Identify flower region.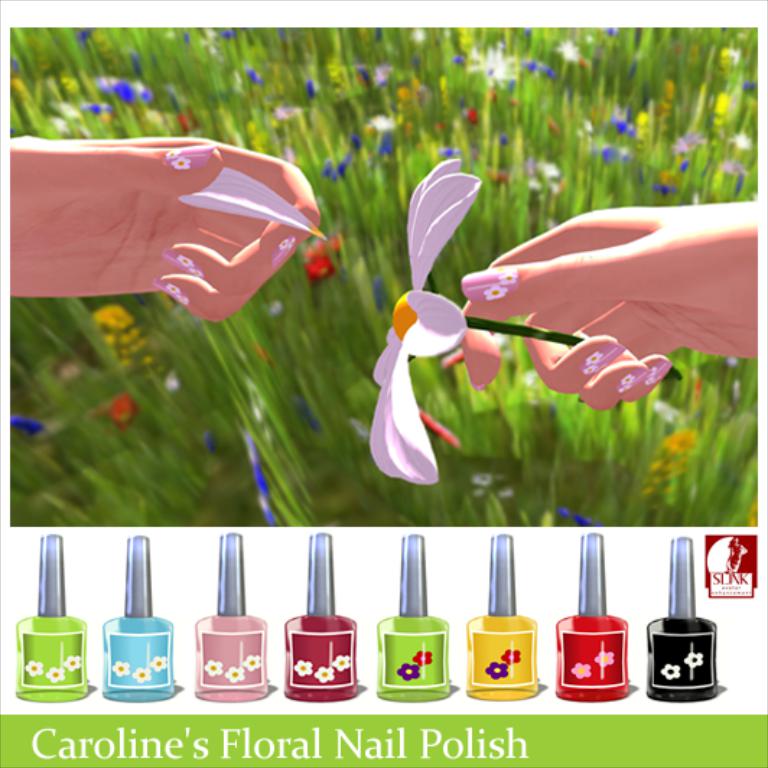
Region: bbox(619, 370, 635, 384).
